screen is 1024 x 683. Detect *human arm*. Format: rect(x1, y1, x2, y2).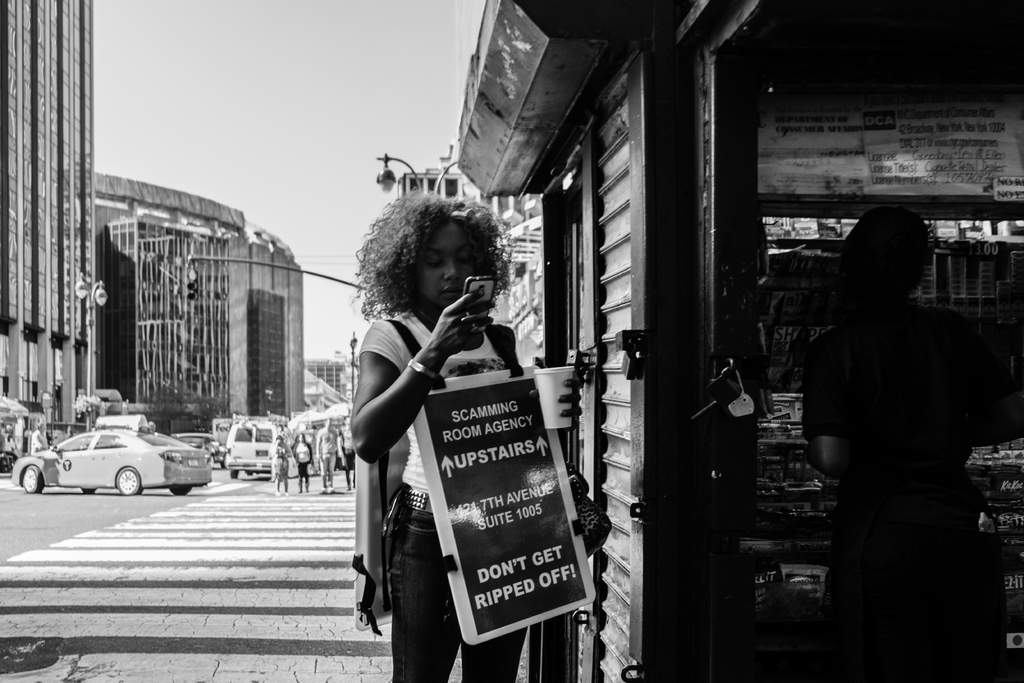
rect(333, 429, 342, 457).
